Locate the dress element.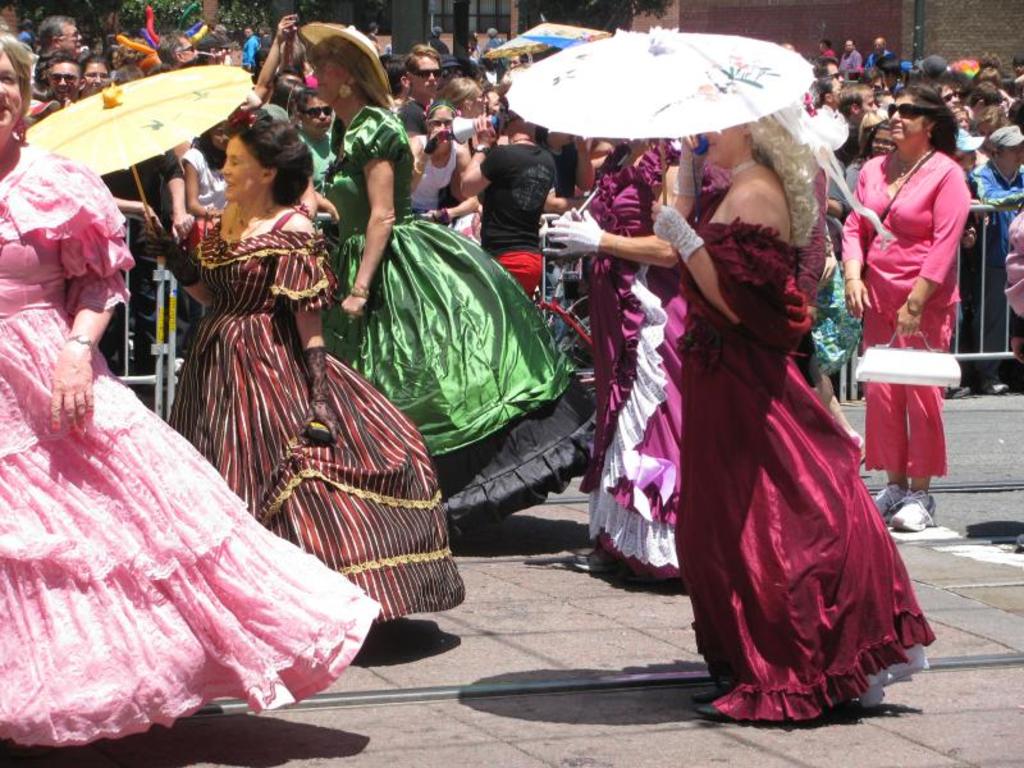
Element bbox: pyautogui.locateOnScreen(669, 163, 940, 730).
